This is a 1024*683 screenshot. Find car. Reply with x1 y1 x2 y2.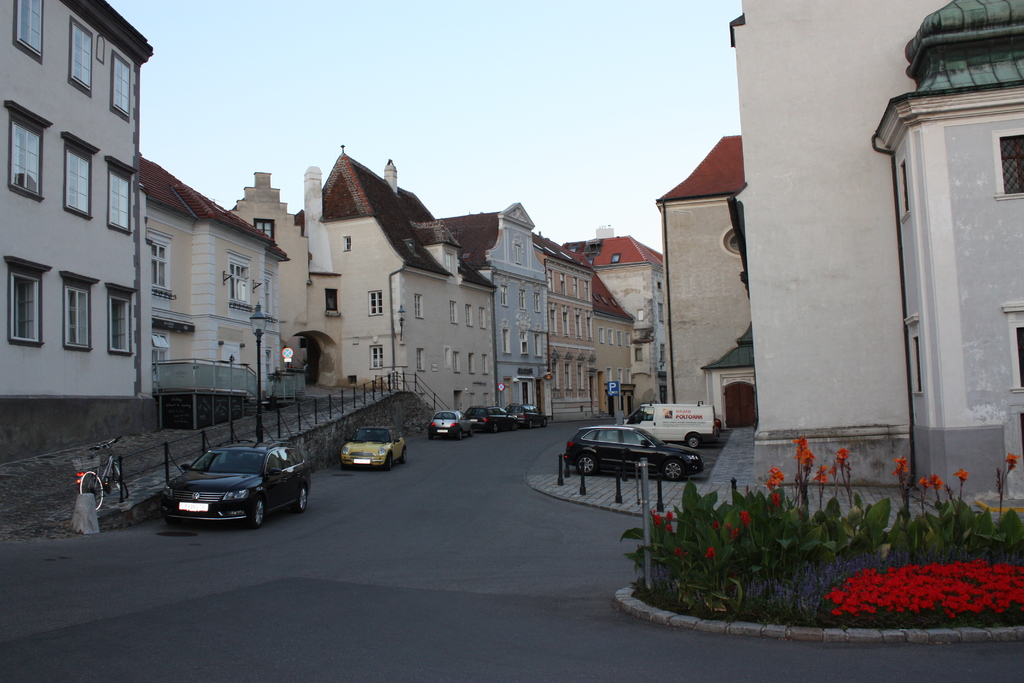
340 420 410 470.
